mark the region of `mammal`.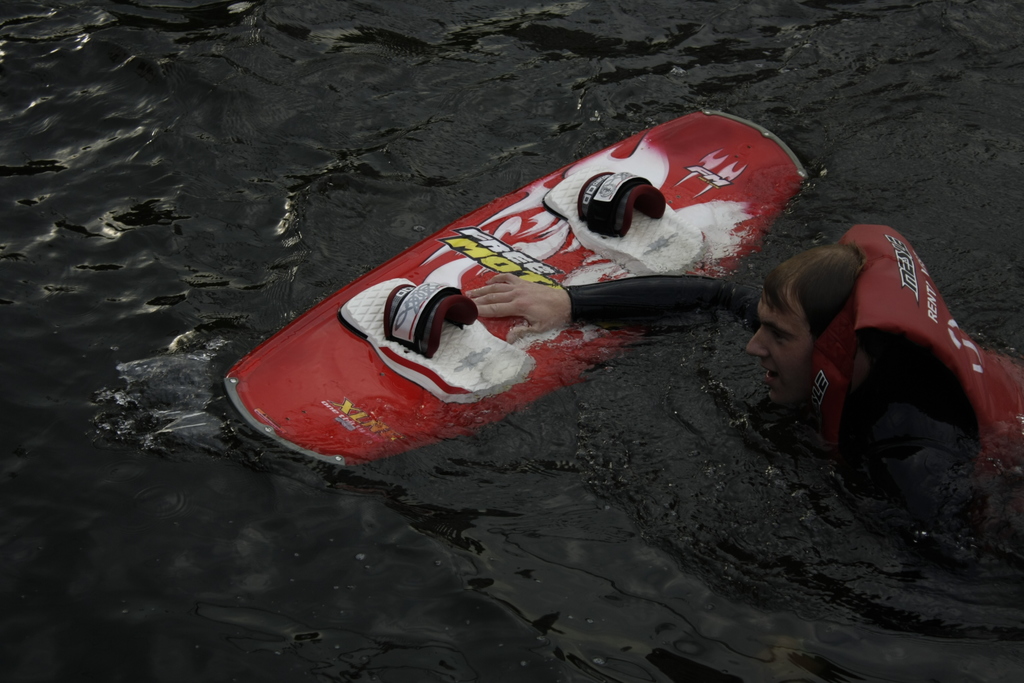
Region: bbox=[463, 244, 982, 557].
